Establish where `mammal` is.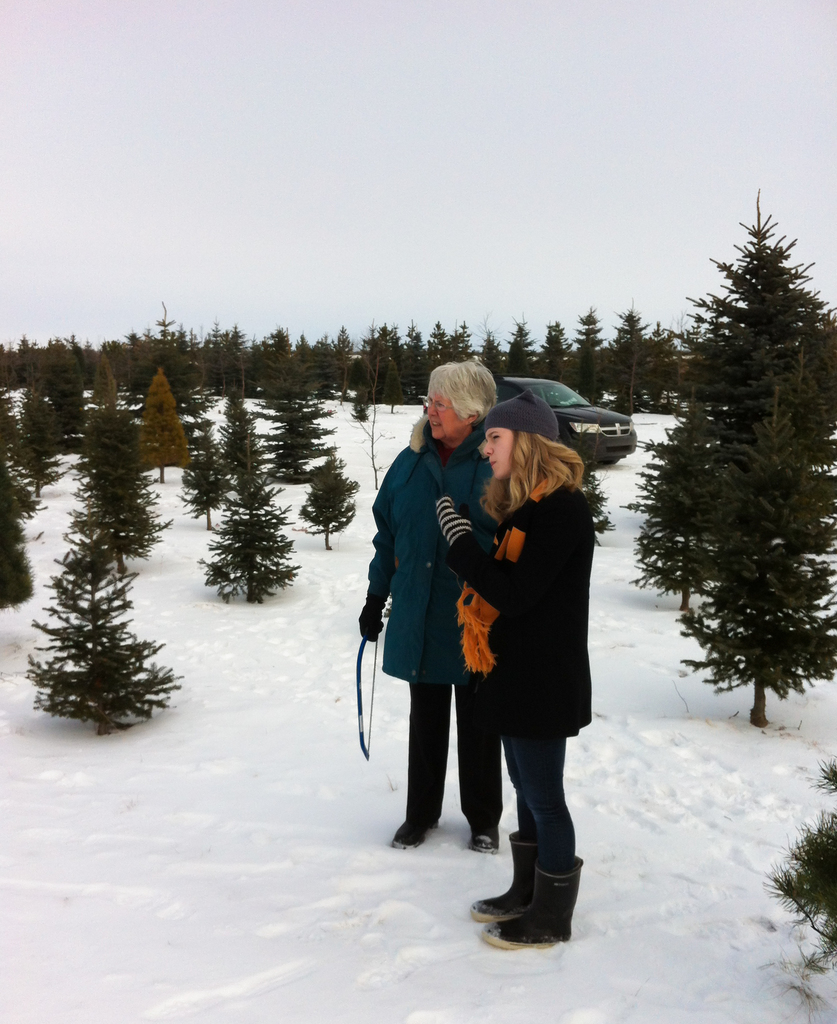
Established at l=358, t=357, r=517, b=851.
